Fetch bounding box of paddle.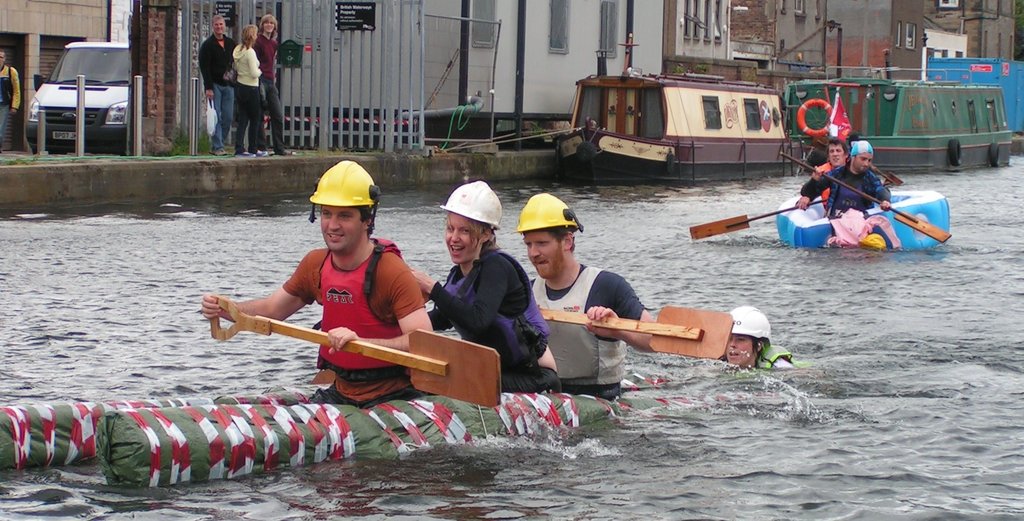
Bbox: [left=781, top=149, right=955, bottom=243].
